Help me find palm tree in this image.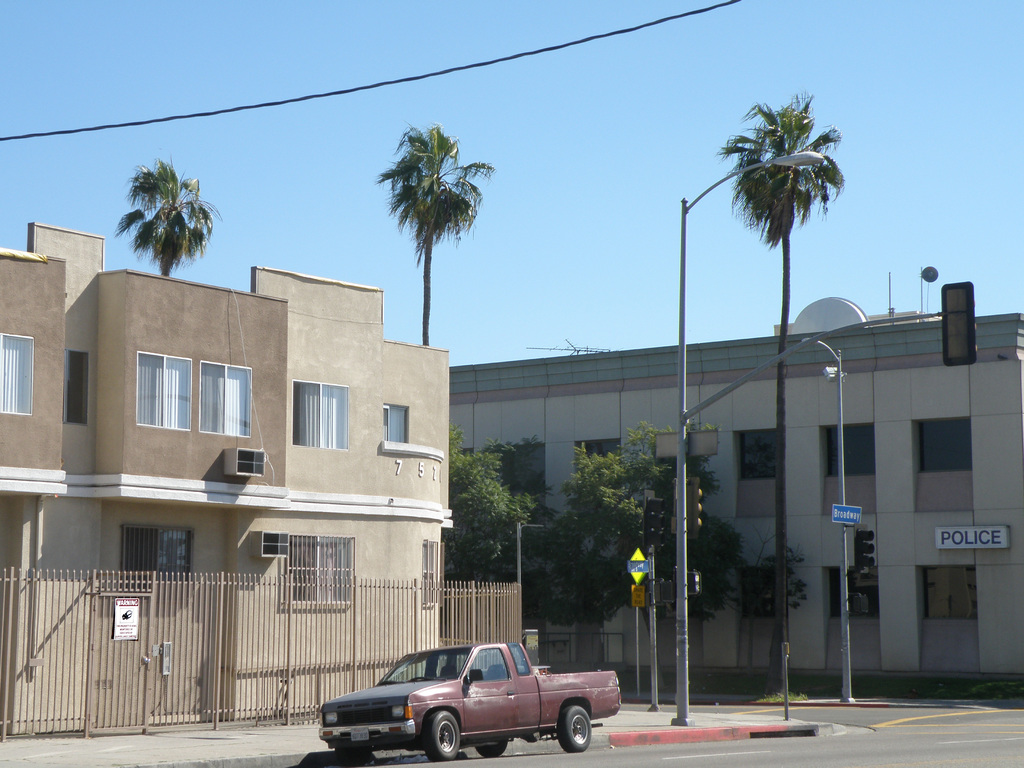
Found it: locate(370, 118, 499, 353).
